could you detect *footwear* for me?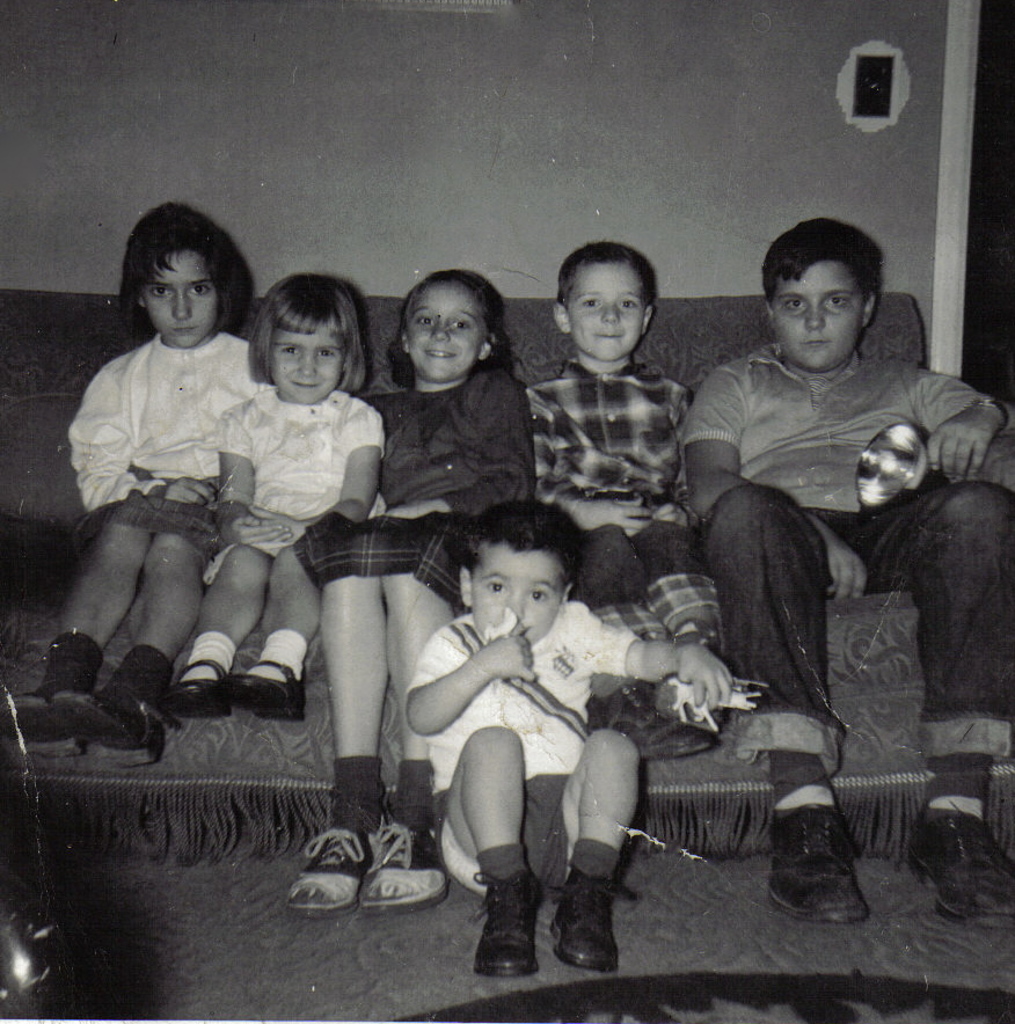
Detection result: 357, 813, 450, 915.
